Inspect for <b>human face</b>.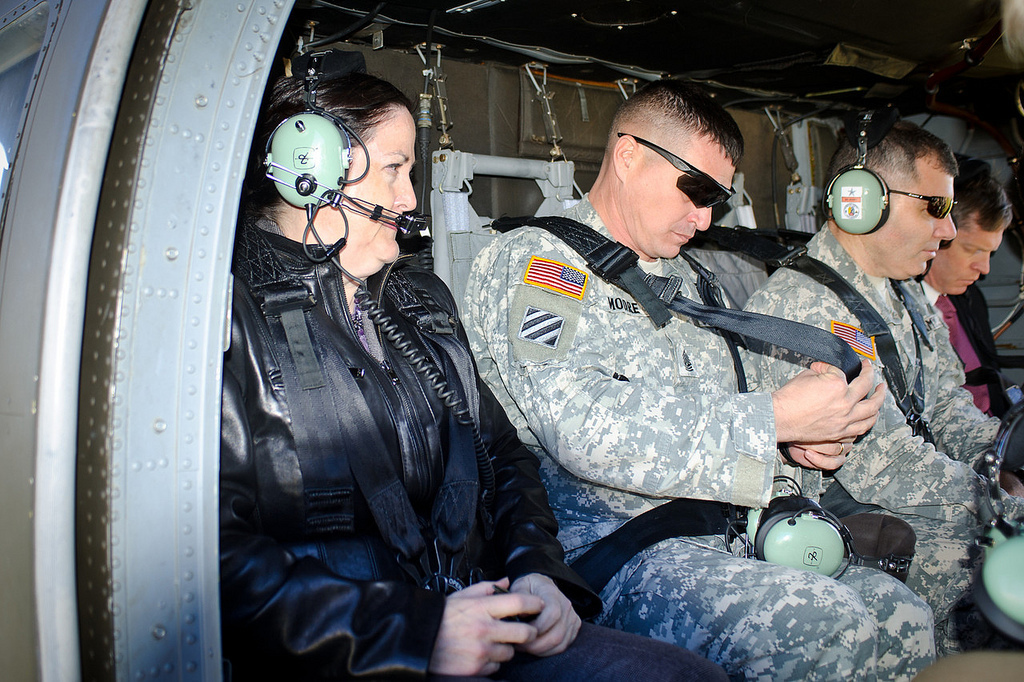
Inspection: l=928, t=207, r=1005, b=301.
